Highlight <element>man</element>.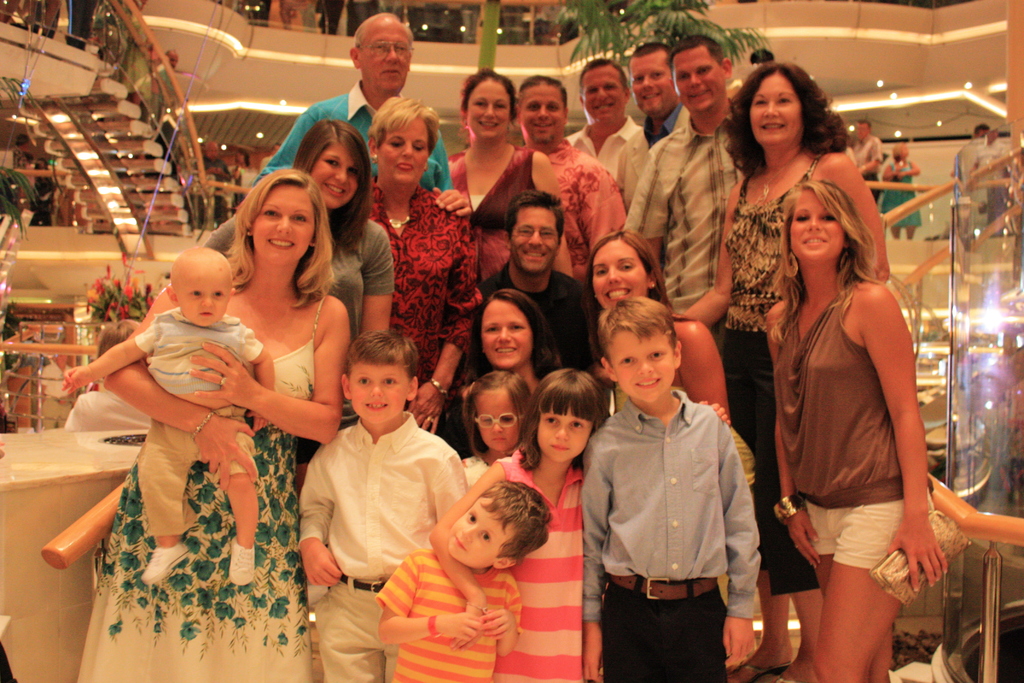
Highlighted region: (left=950, top=122, right=986, bottom=232).
